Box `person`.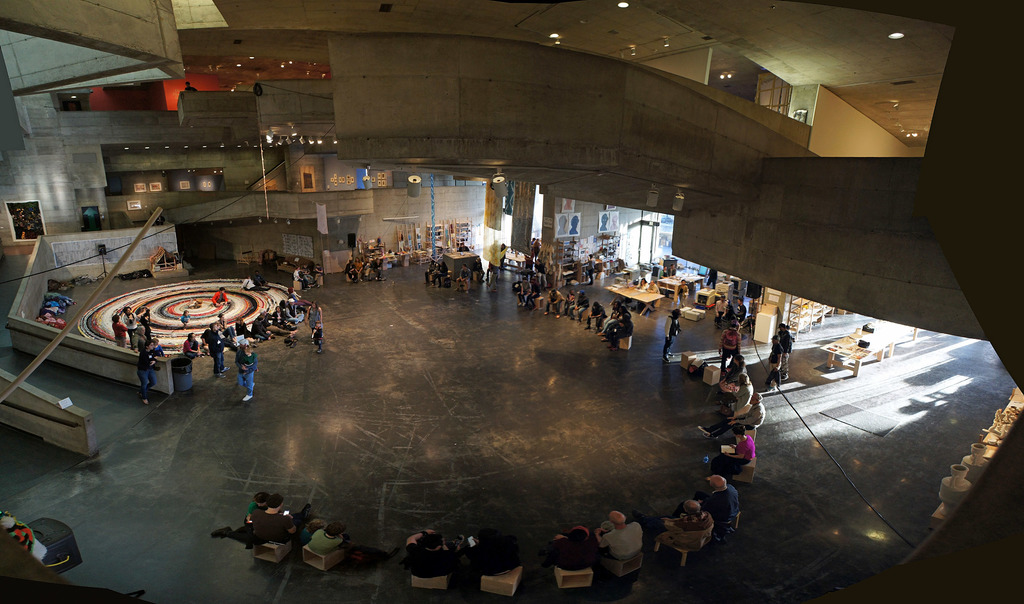
(487,260,501,292).
